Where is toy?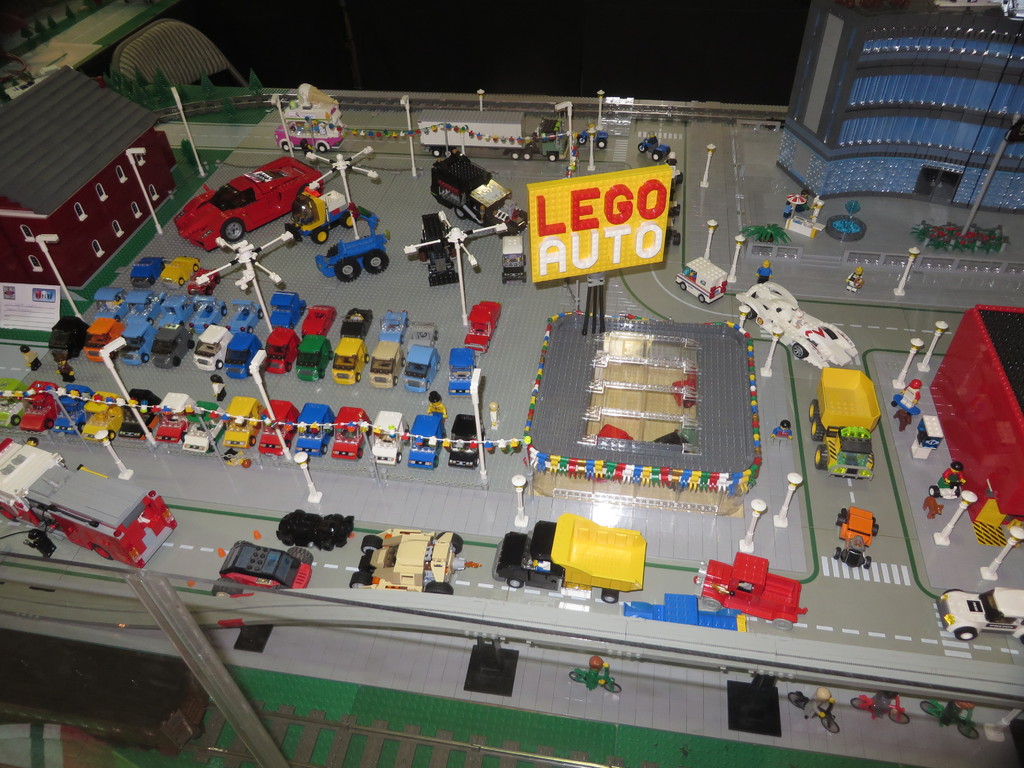
700:556:804:633.
